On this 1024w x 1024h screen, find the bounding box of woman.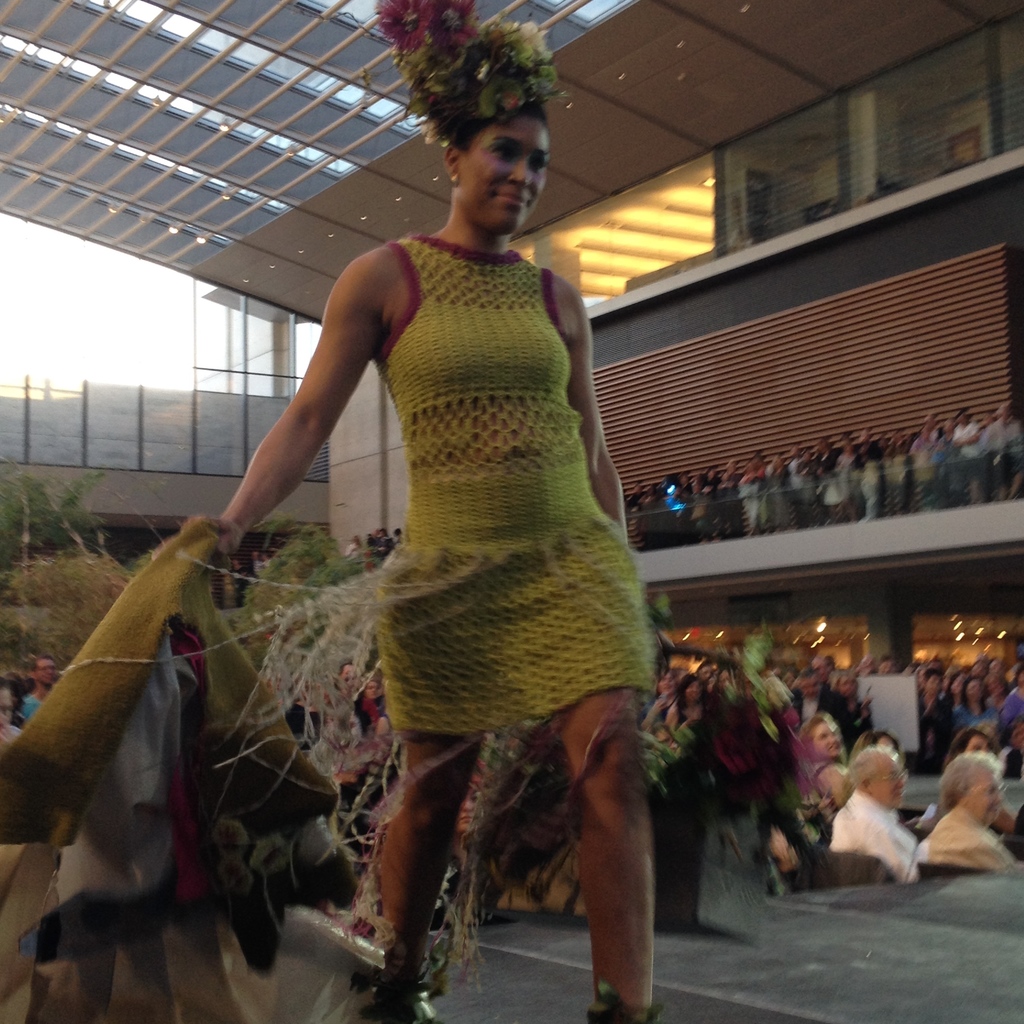
Bounding box: left=916, top=749, right=1023, bottom=887.
